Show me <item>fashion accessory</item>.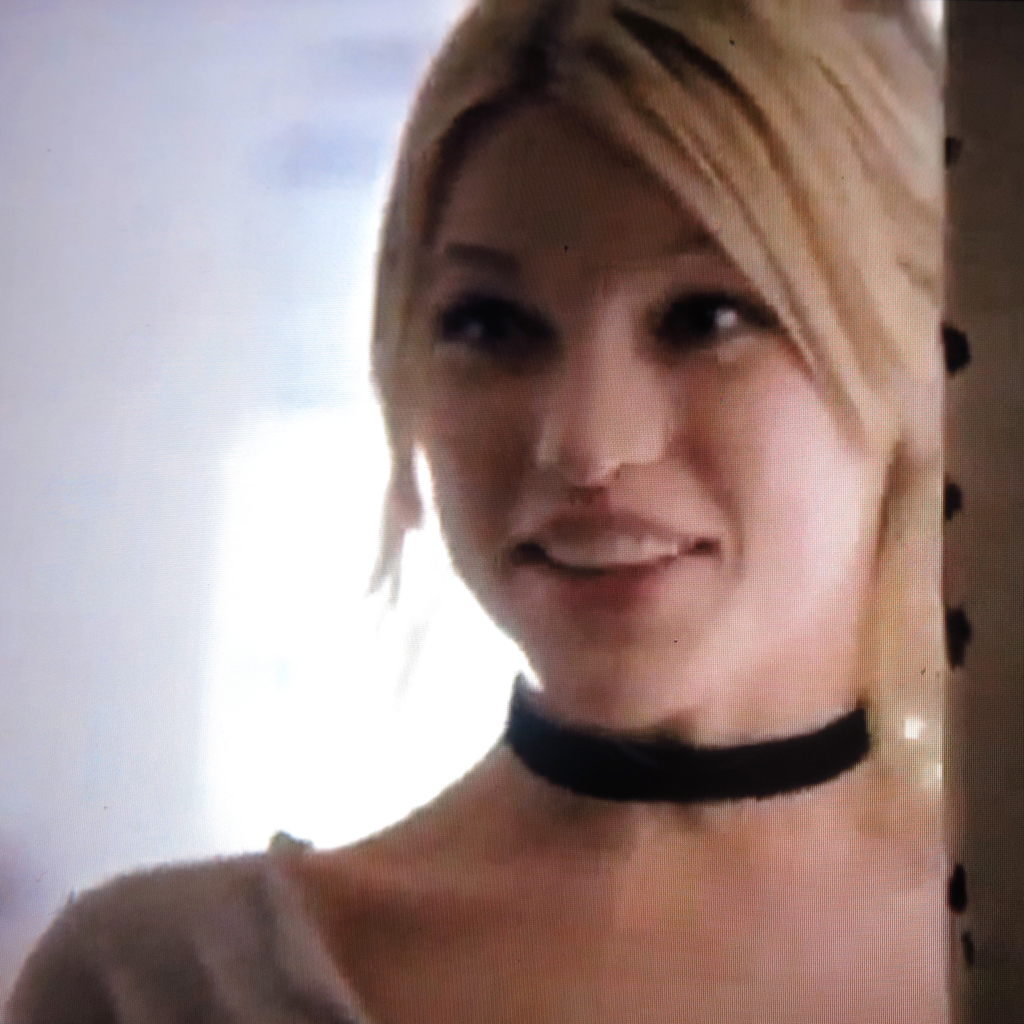
<item>fashion accessory</item> is here: Rect(496, 666, 879, 811).
